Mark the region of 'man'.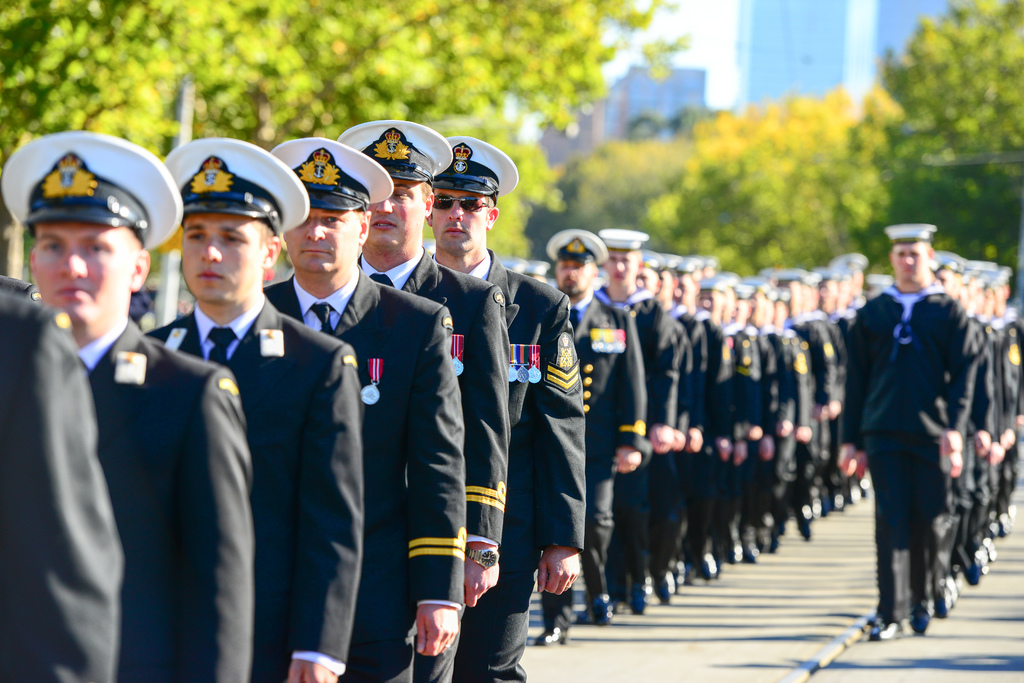
Region: [0,120,255,682].
